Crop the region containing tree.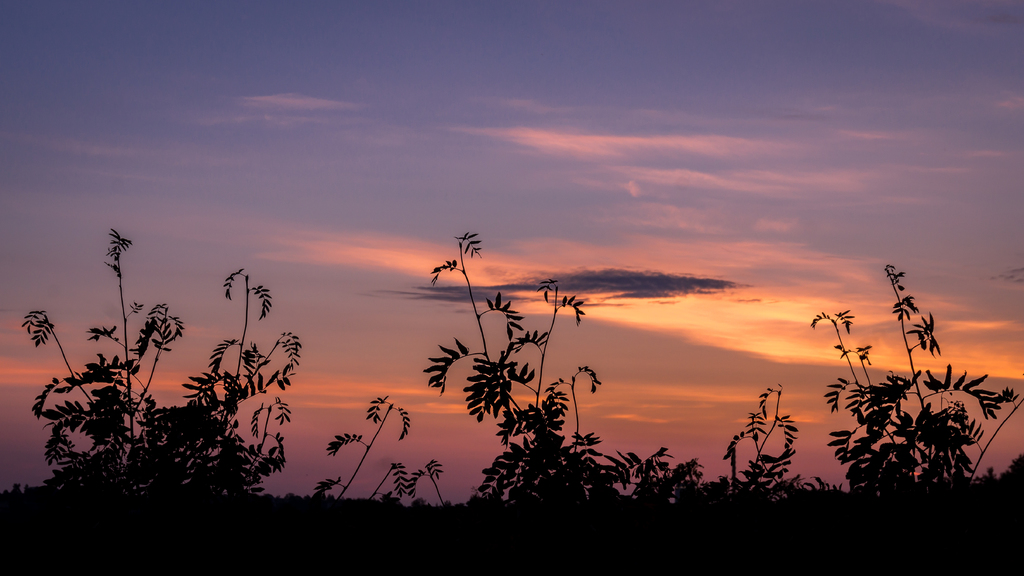
Crop region: locate(0, 217, 333, 545).
